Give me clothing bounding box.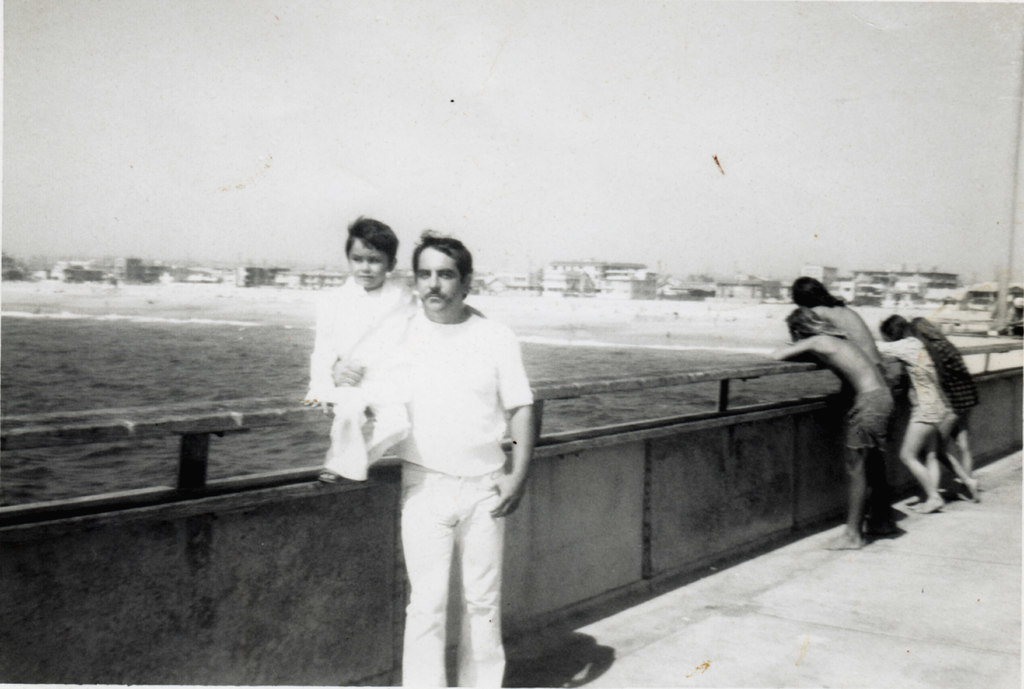
select_region(916, 336, 986, 434).
